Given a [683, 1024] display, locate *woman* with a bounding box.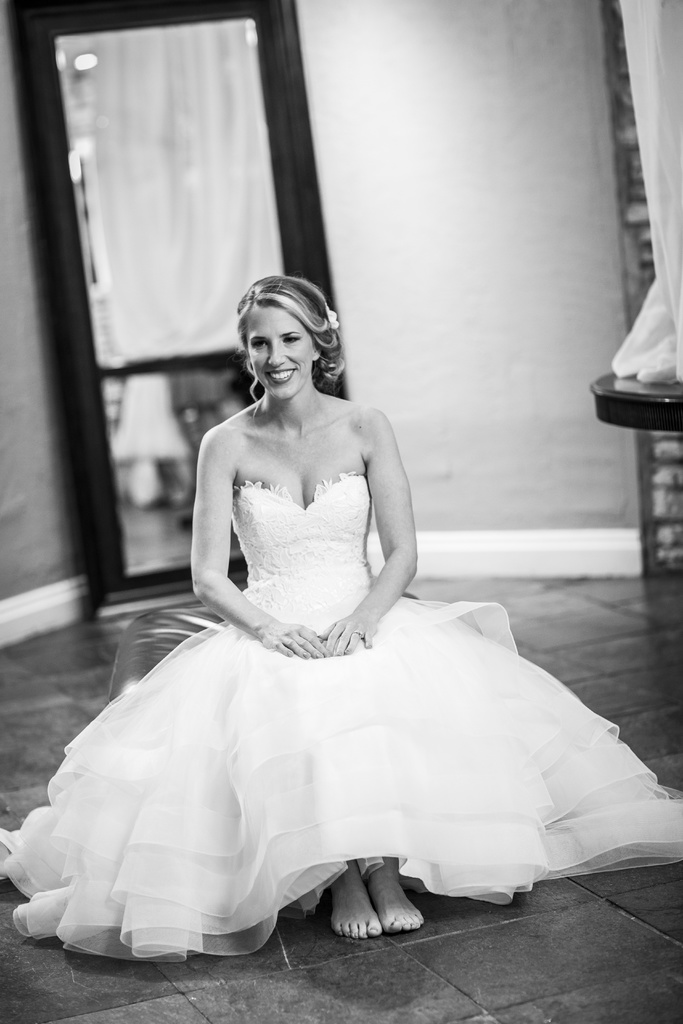
Located: crop(36, 285, 602, 927).
